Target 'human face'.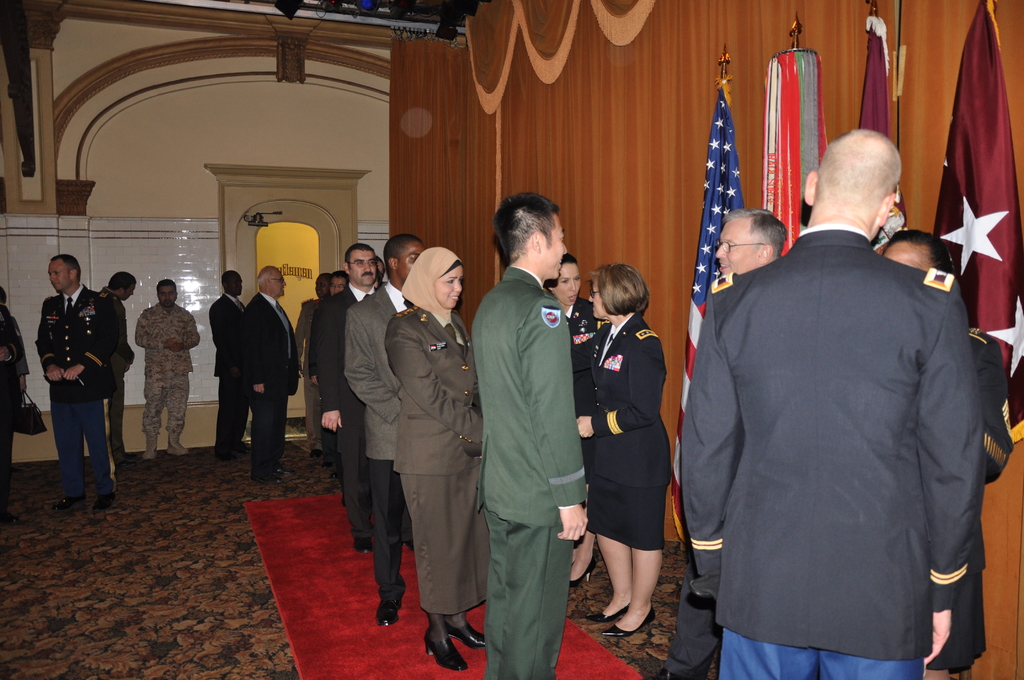
Target region: {"left": 588, "top": 280, "right": 611, "bottom": 317}.
